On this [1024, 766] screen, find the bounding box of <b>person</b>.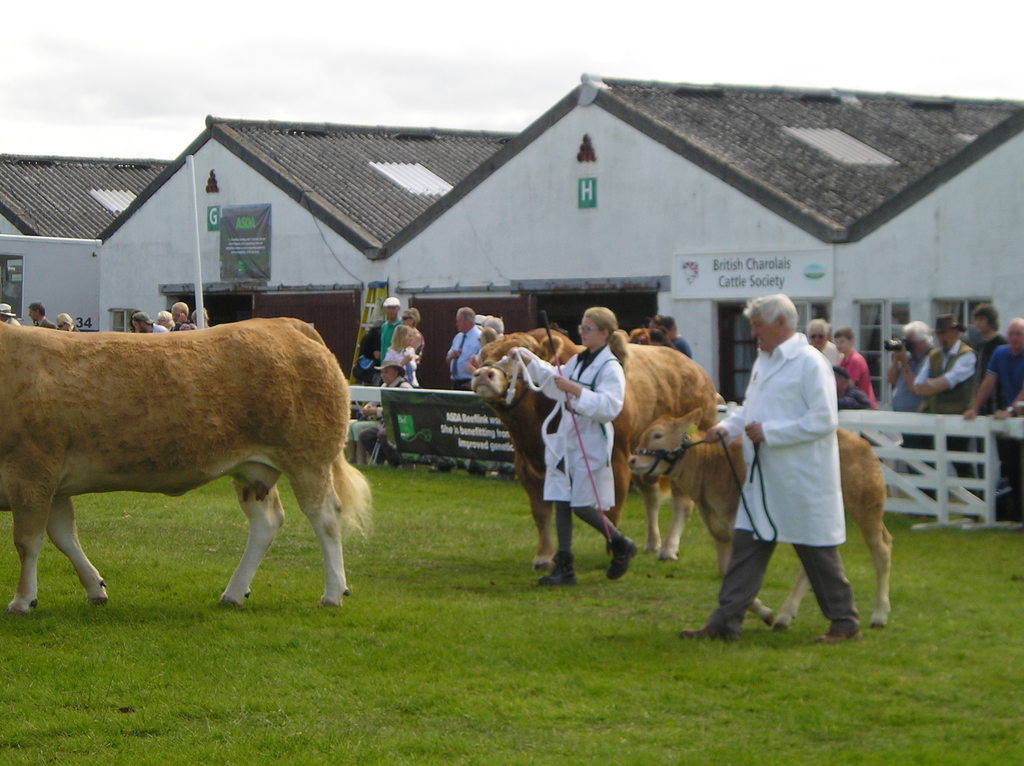
Bounding box: 505, 311, 636, 589.
